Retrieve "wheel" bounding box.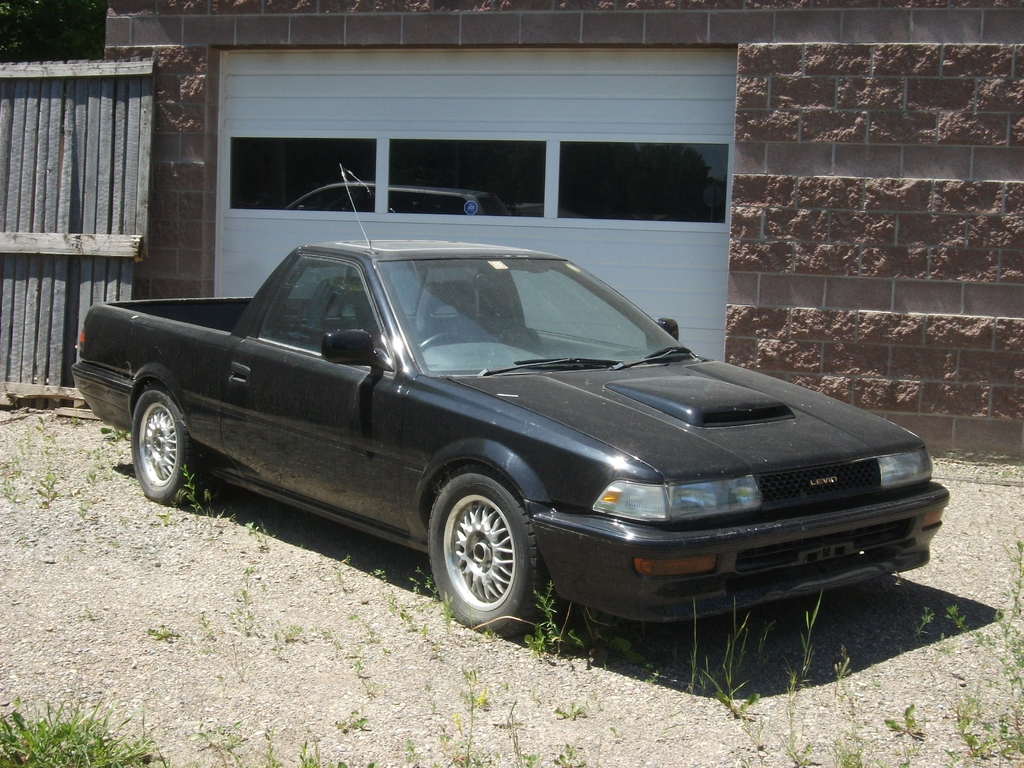
Bounding box: <box>130,384,200,507</box>.
